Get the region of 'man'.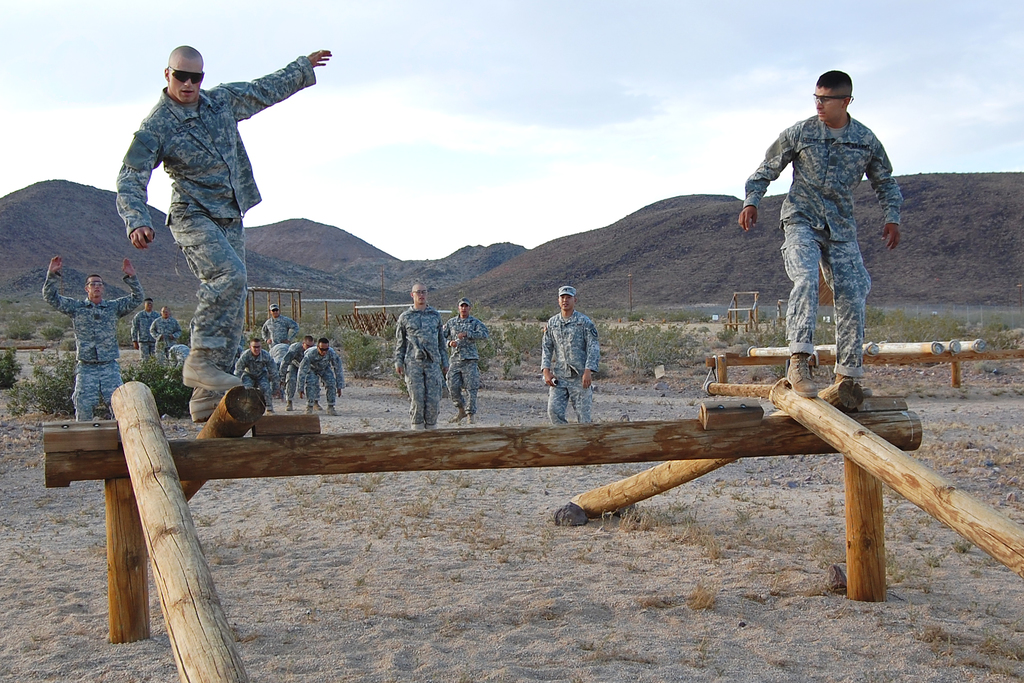
279/338/325/410.
